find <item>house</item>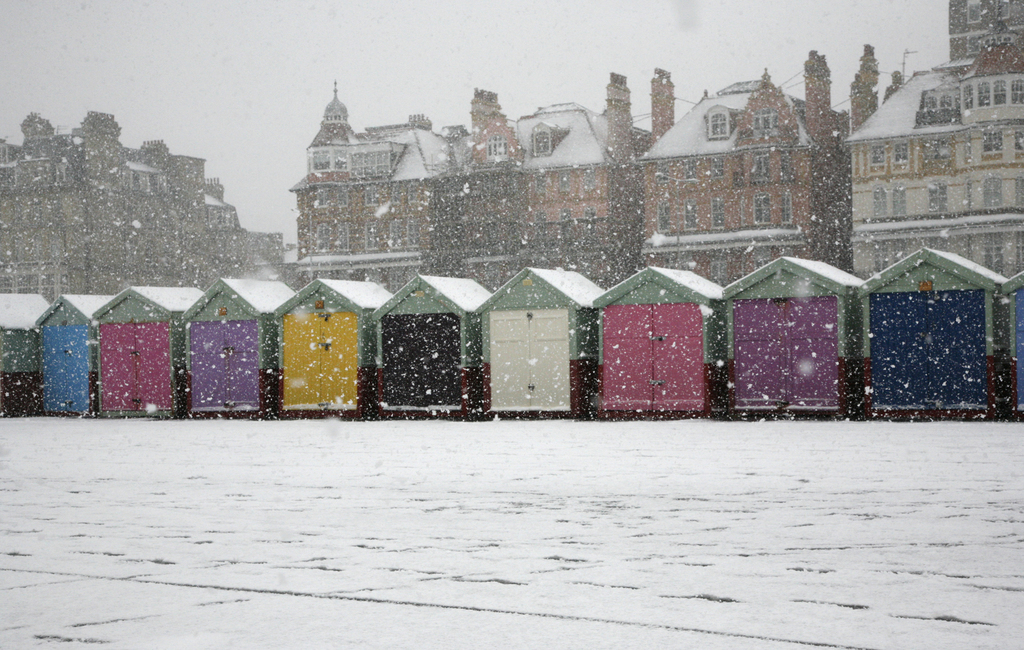
box=[3, 296, 60, 414]
